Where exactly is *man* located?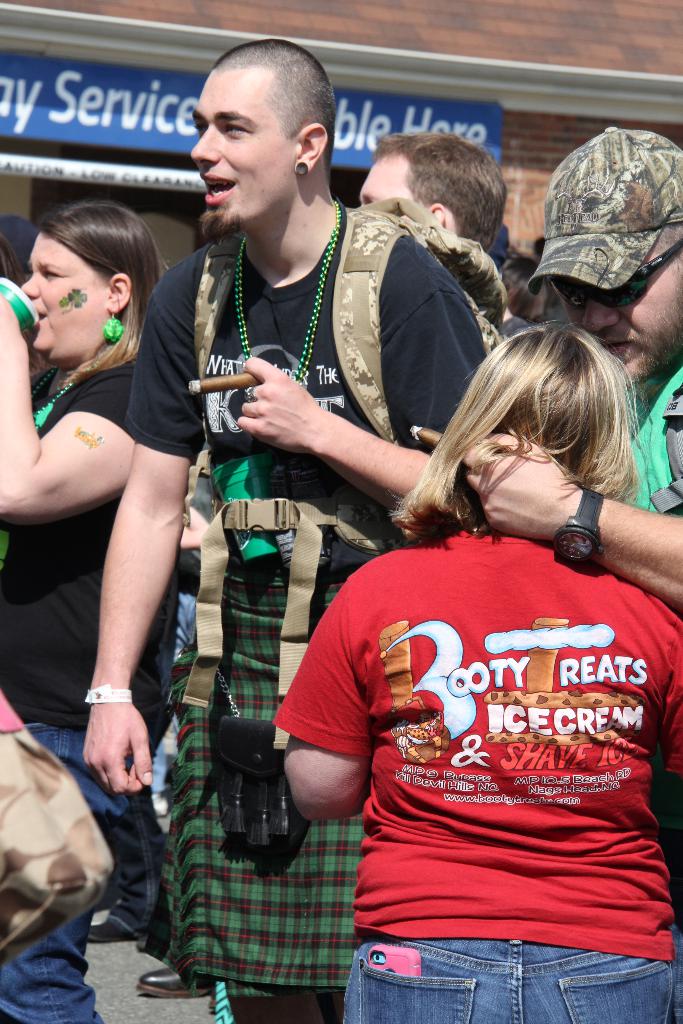
Its bounding box is box(459, 113, 682, 603).
